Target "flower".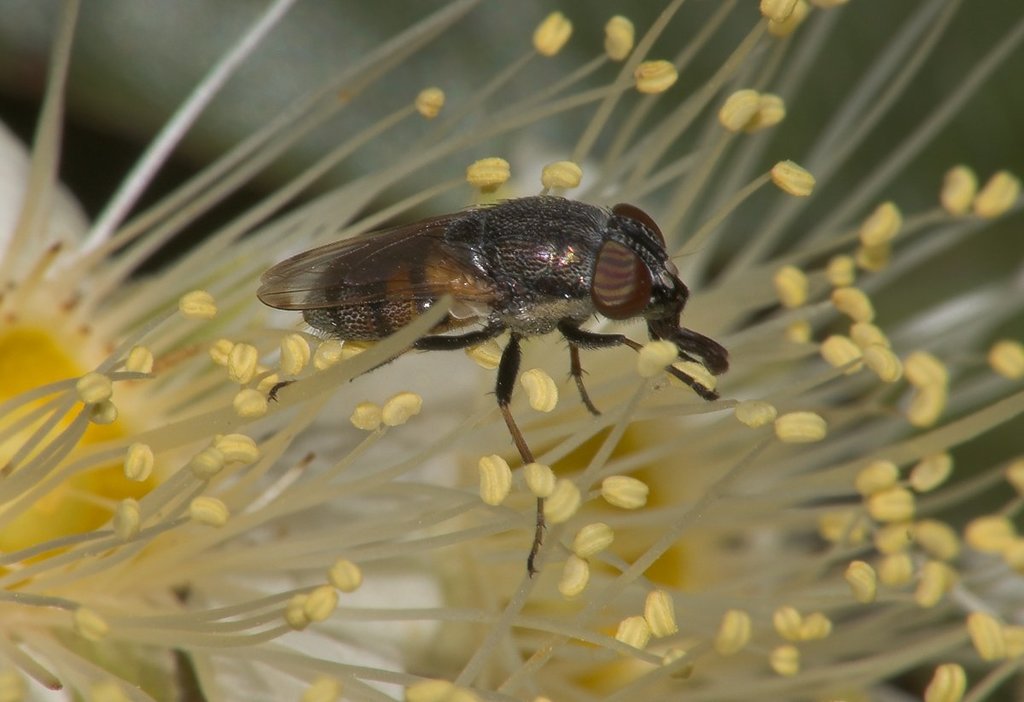
Target region: (0,0,1023,697).
